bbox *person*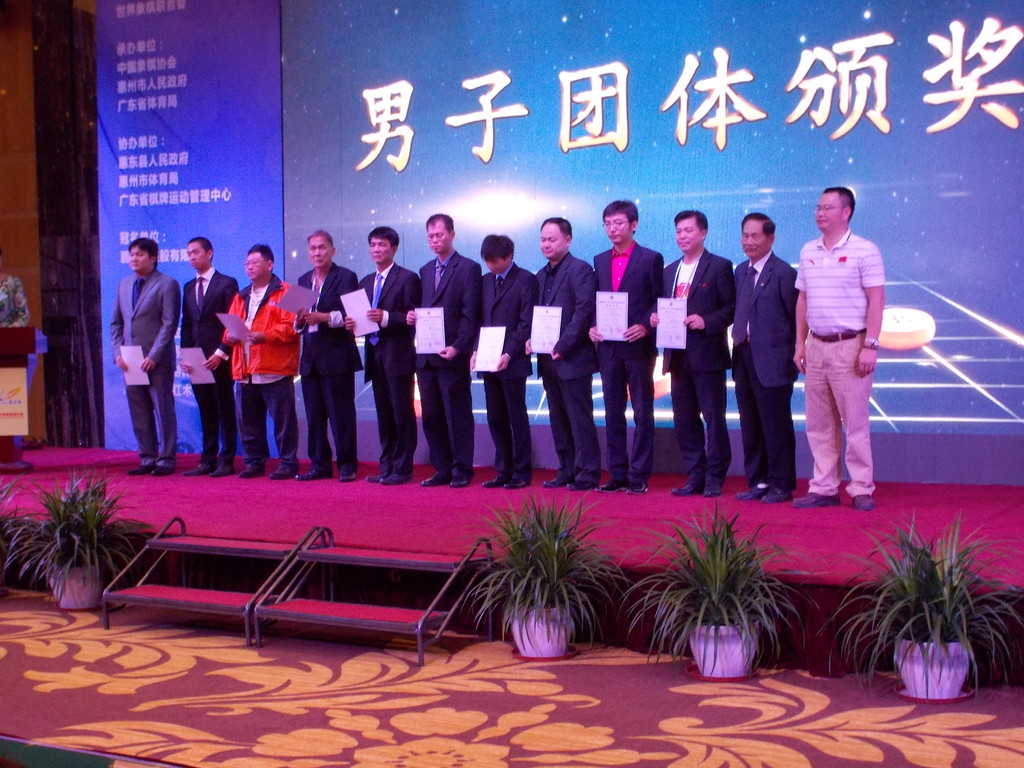
x1=732 y1=218 x2=792 y2=508
